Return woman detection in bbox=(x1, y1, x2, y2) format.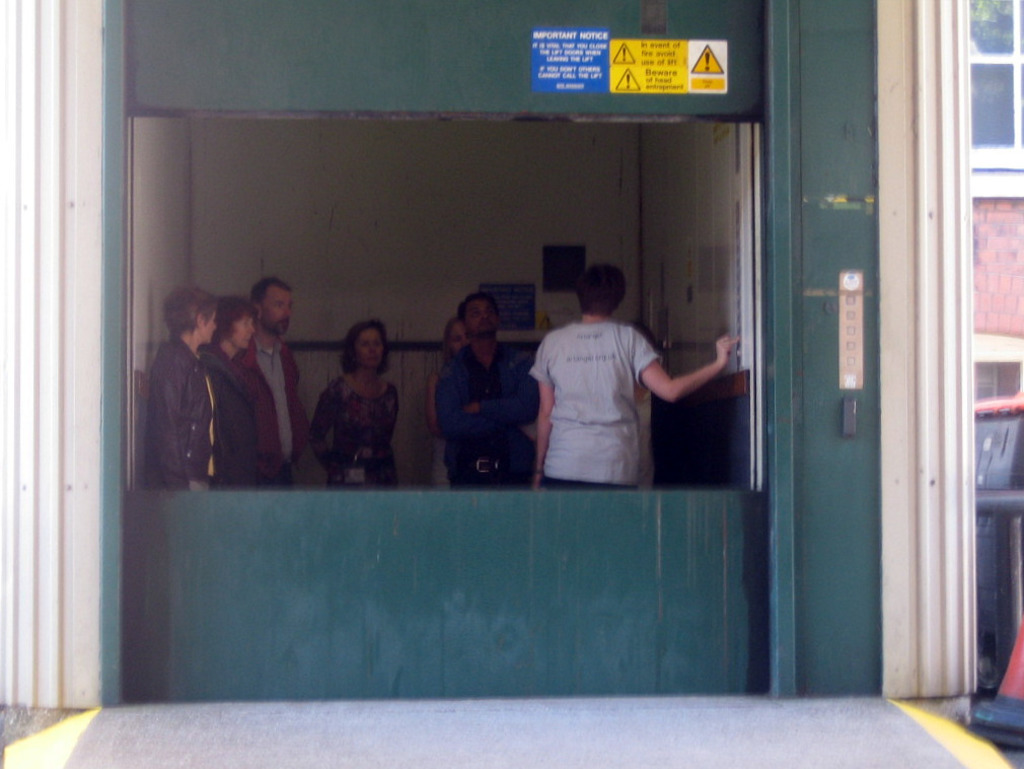
bbox=(428, 305, 476, 447).
